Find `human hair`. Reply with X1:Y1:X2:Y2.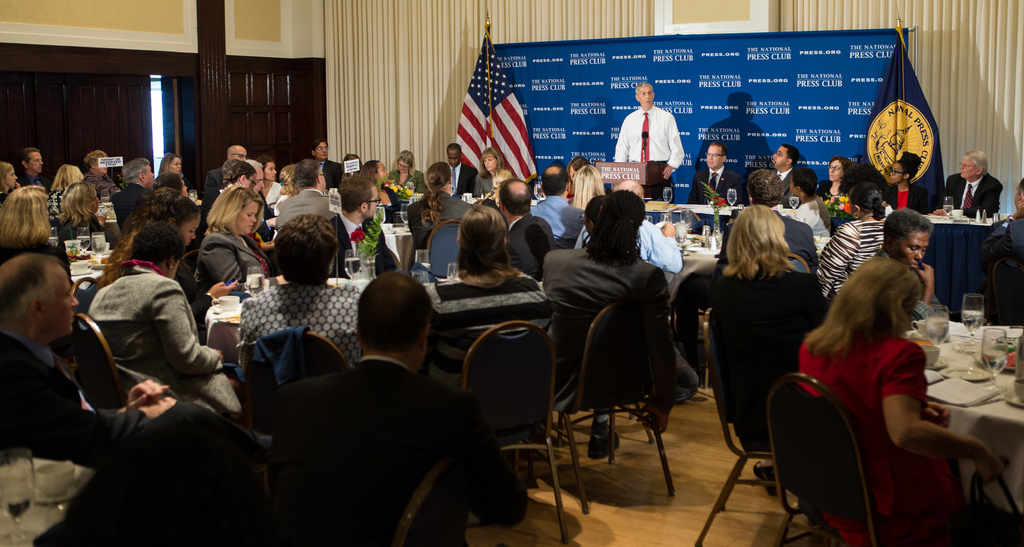
82:147:106:166.
